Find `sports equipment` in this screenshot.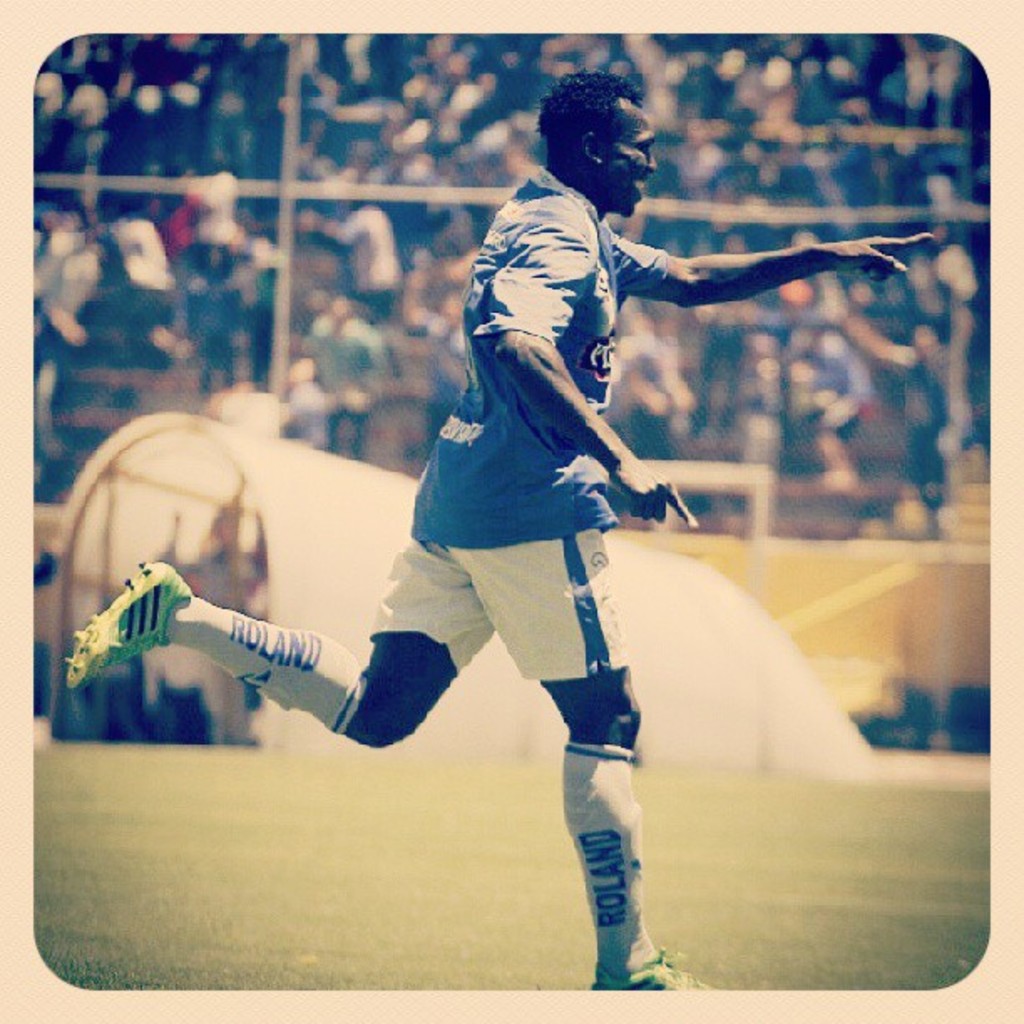
The bounding box for `sports equipment` is 65:559:192:688.
